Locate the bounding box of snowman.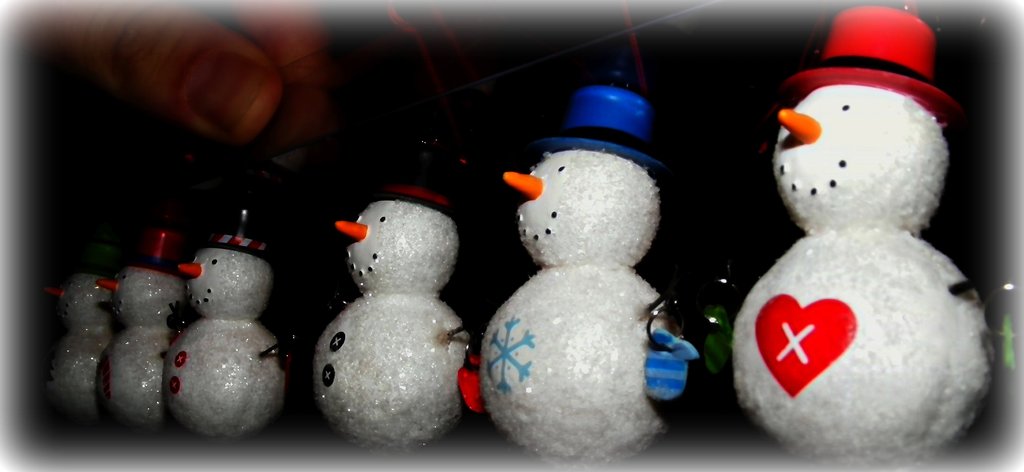
Bounding box: <box>293,152,486,452</box>.
